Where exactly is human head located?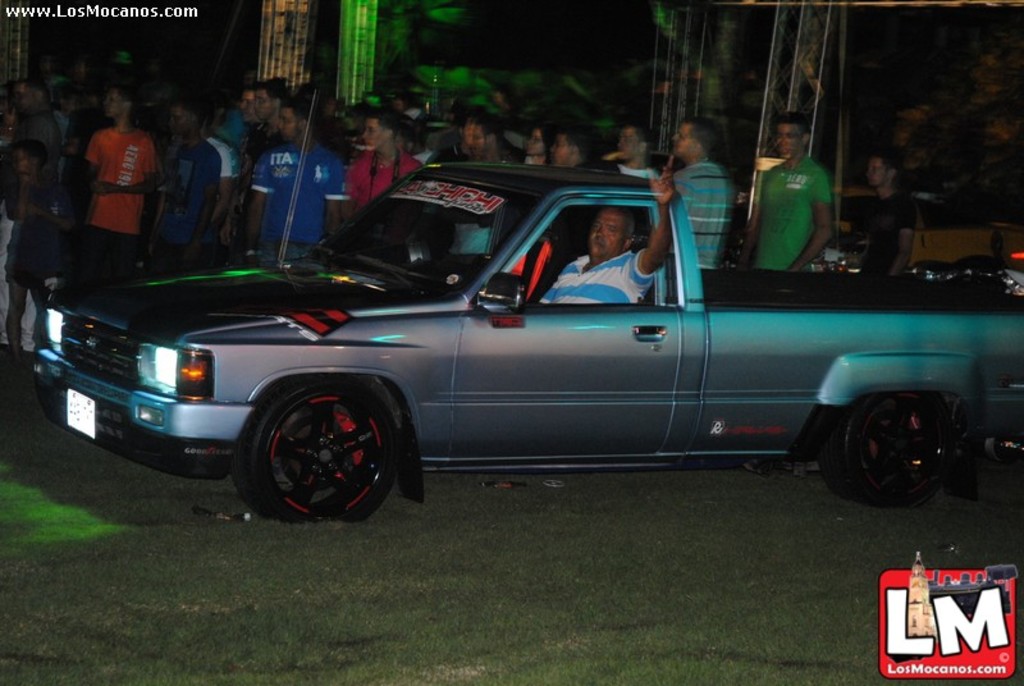
Its bounding box is (x1=773, y1=111, x2=812, y2=156).
